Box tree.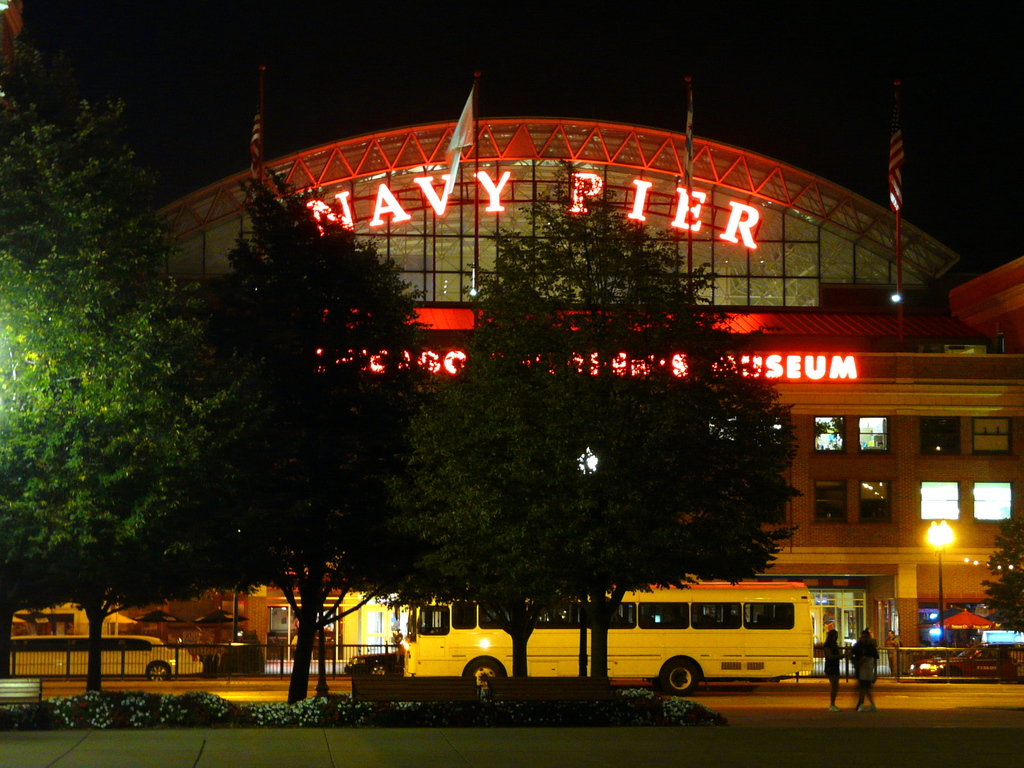
x1=194 y1=171 x2=424 y2=700.
